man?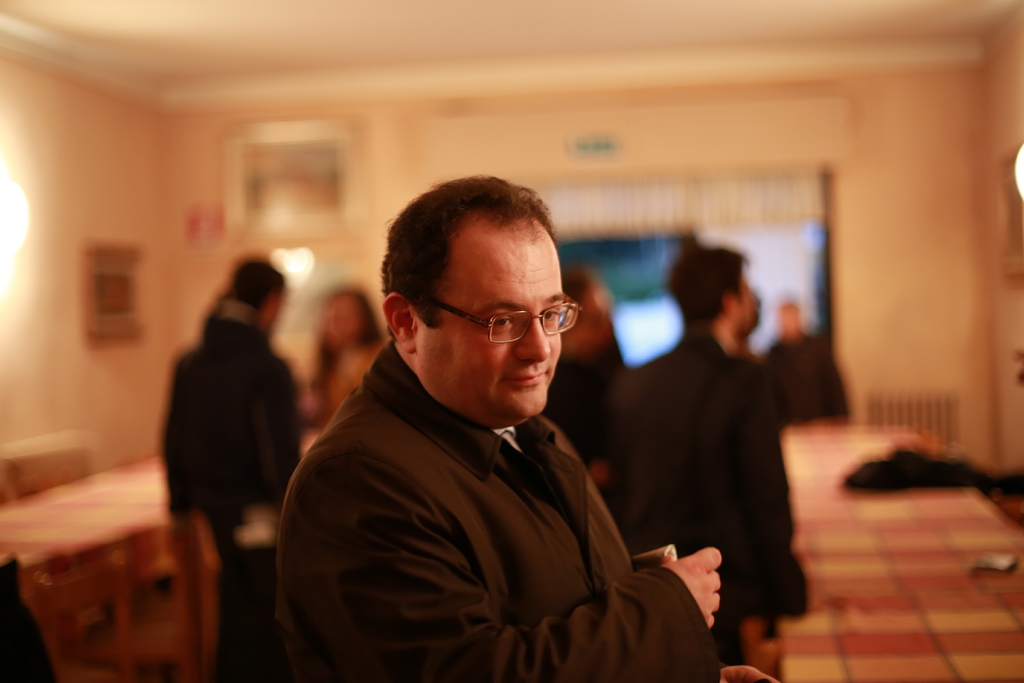
(x1=274, y1=174, x2=776, y2=682)
